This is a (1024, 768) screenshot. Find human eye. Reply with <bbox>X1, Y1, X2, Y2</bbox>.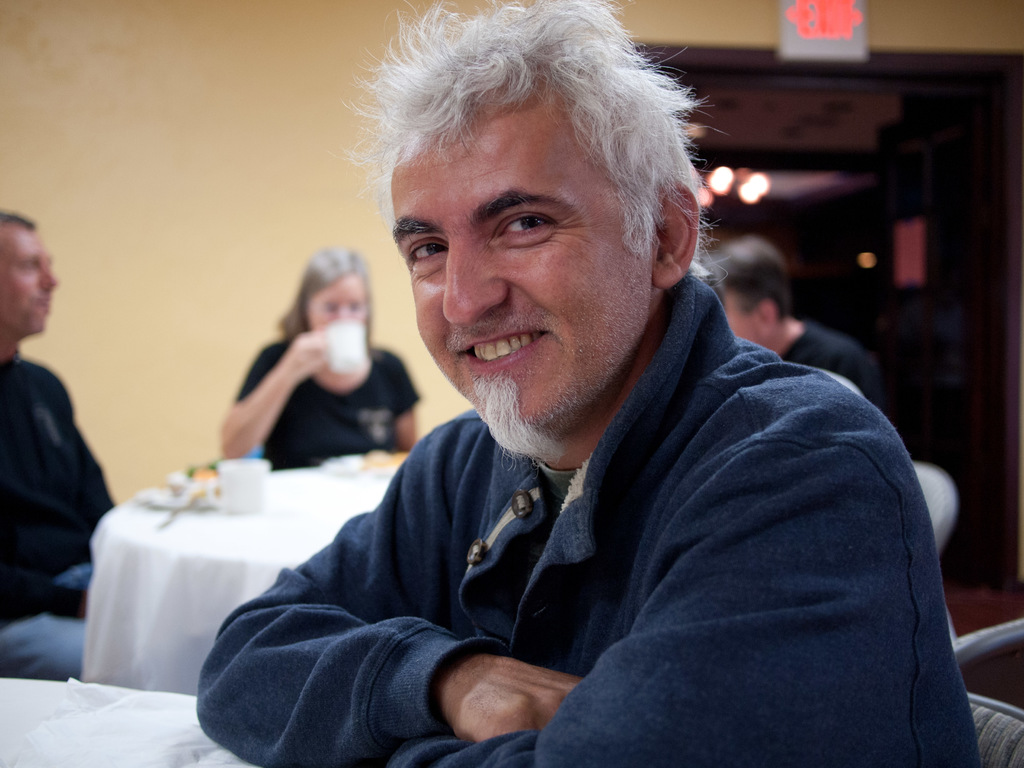
<bbox>488, 208, 559, 248</bbox>.
